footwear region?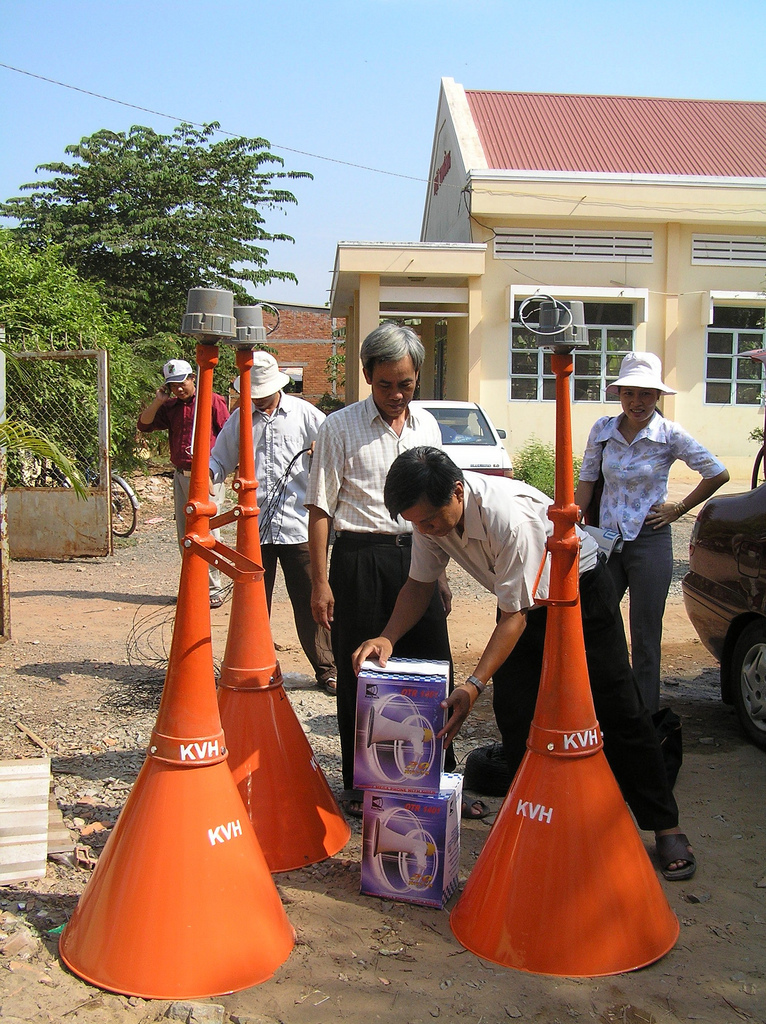
bbox=[316, 675, 334, 698]
